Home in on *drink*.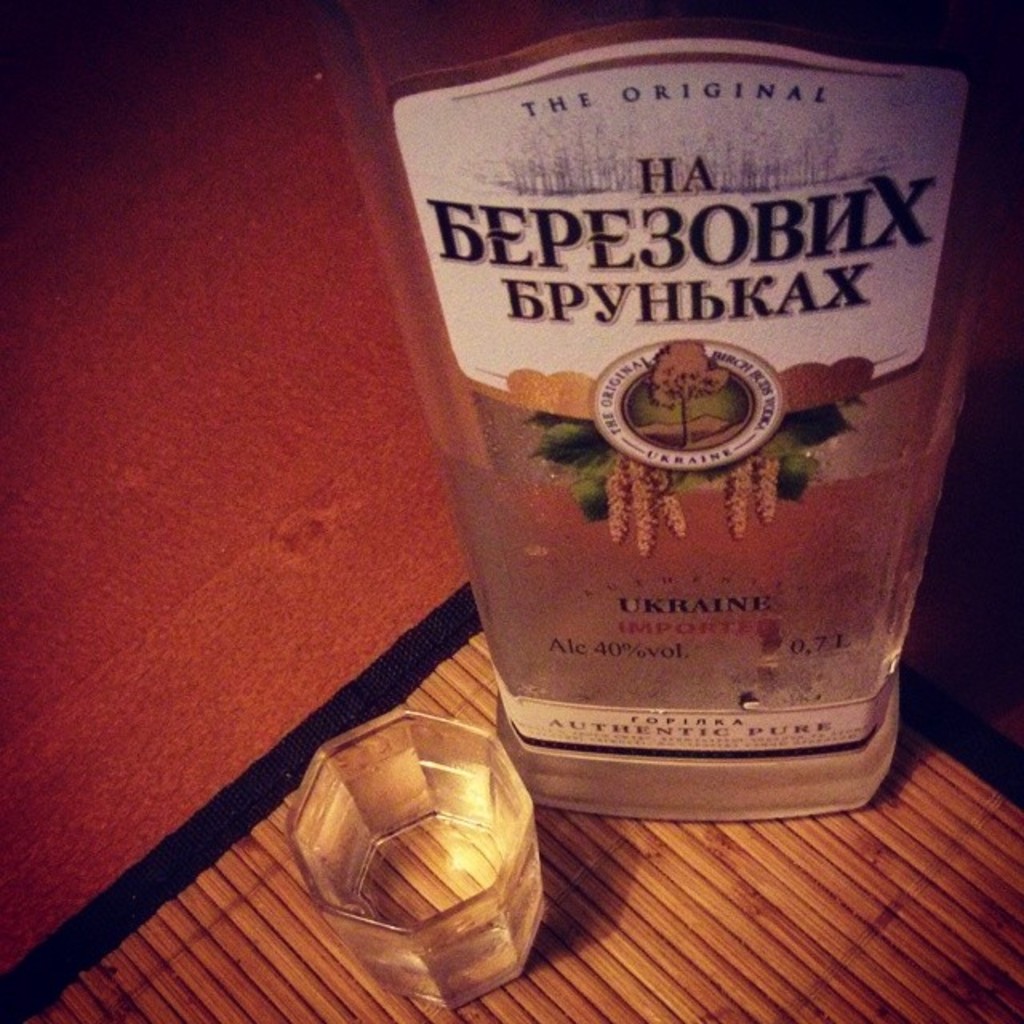
Homed in at [x1=312, y1=0, x2=1022, y2=821].
